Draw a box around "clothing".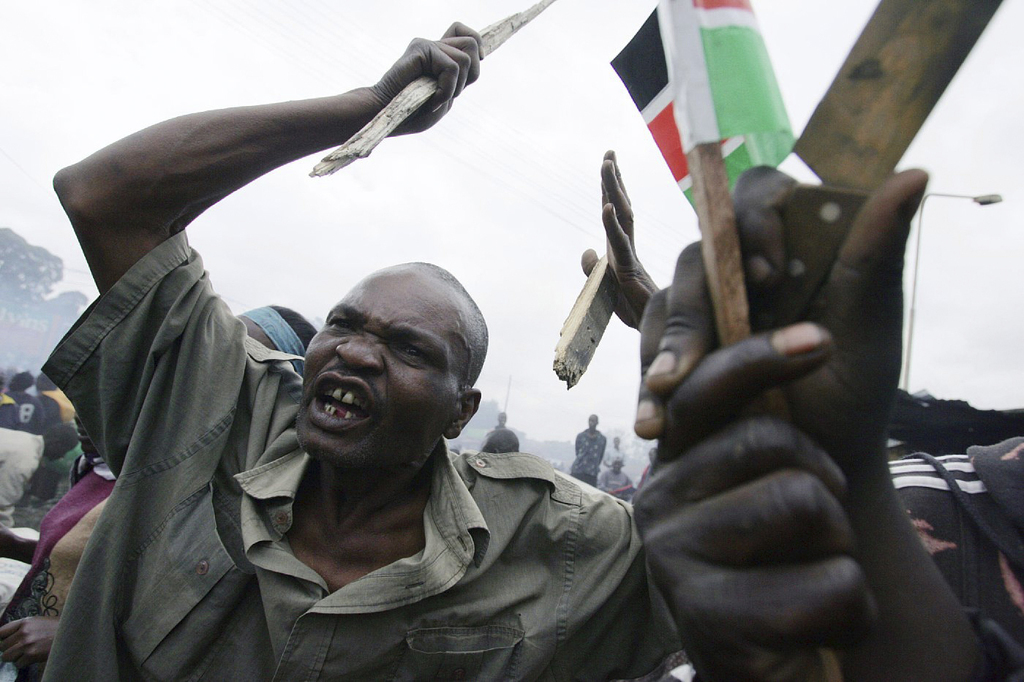
select_region(0, 388, 45, 521).
